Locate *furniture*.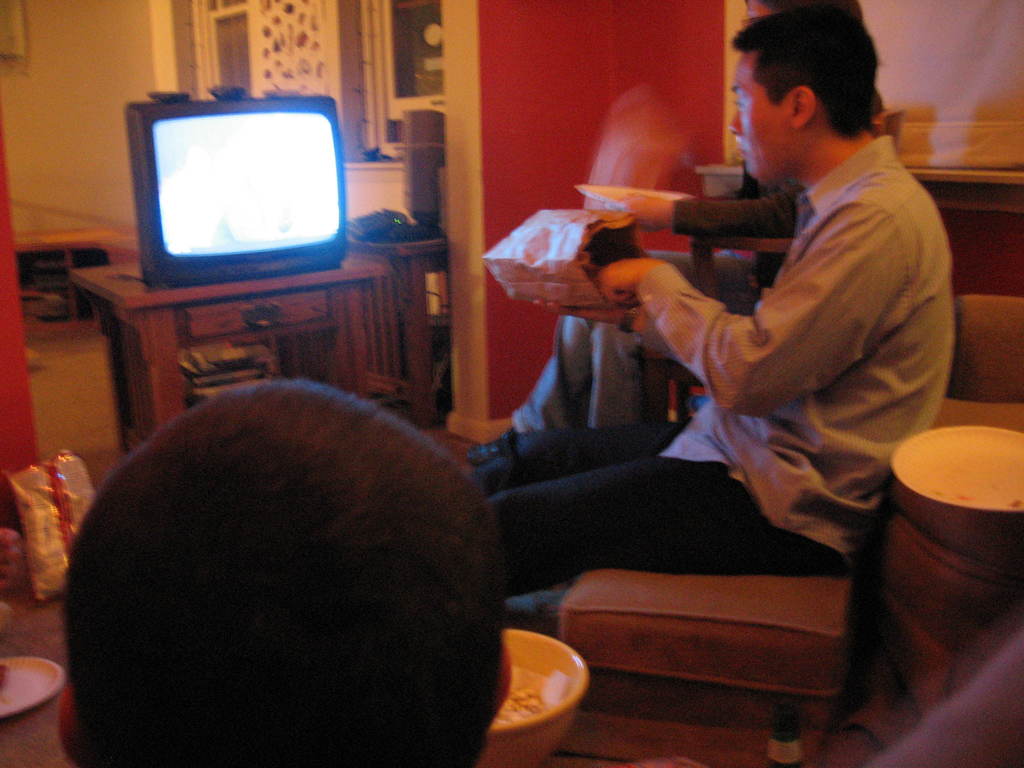
Bounding box: left=550, top=291, right=1023, bottom=767.
